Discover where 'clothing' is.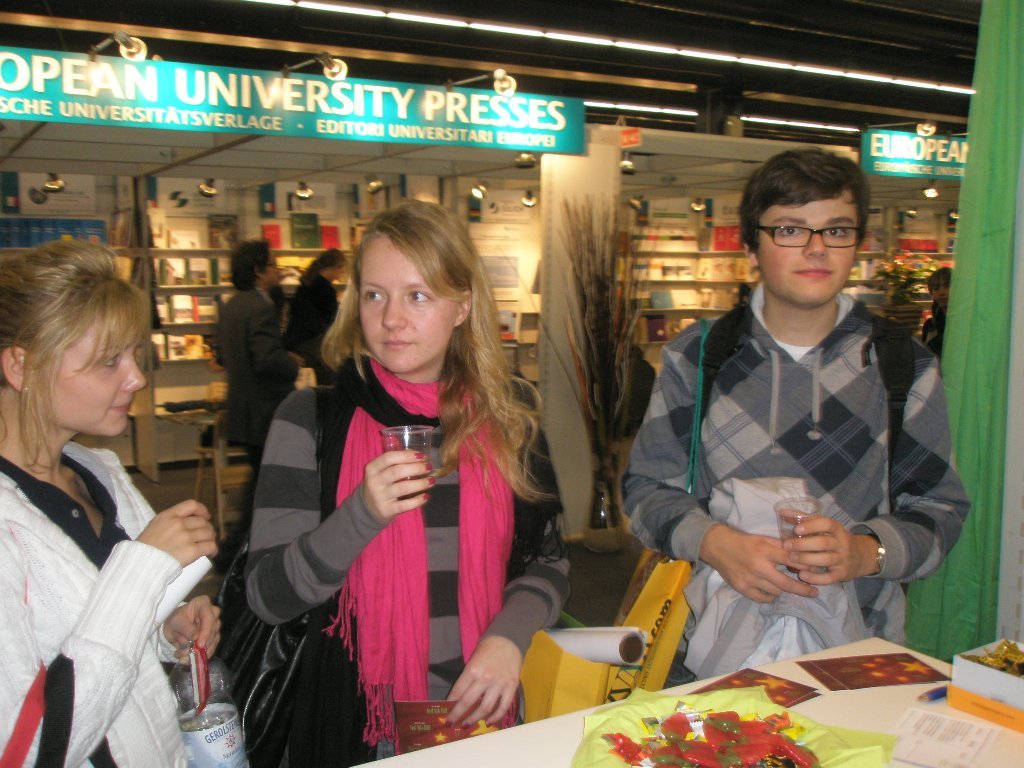
Discovered at [left=216, top=292, right=302, bottom=563].
